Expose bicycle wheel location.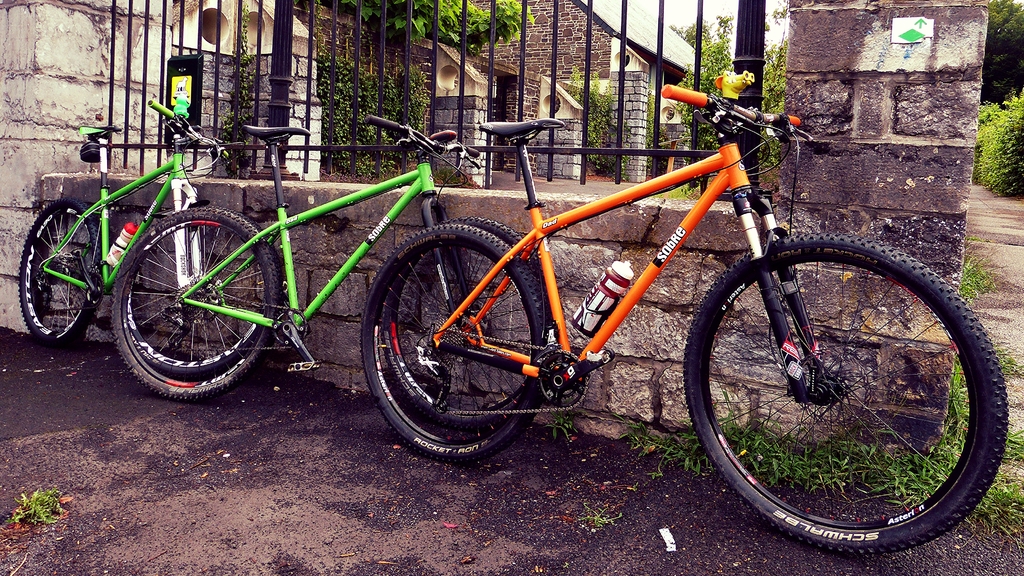
Exposed at {"x1": 113, "y1": 202, "x2": 289, "y2": 406}.
